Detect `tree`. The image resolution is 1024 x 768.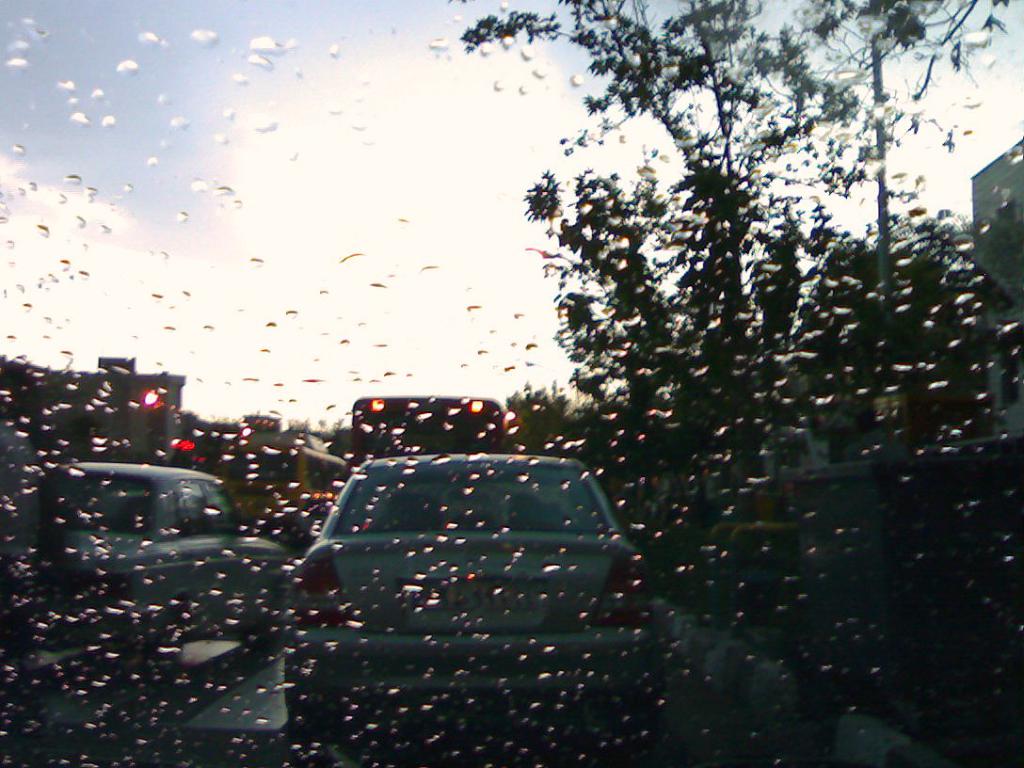
456,0,995,510.
